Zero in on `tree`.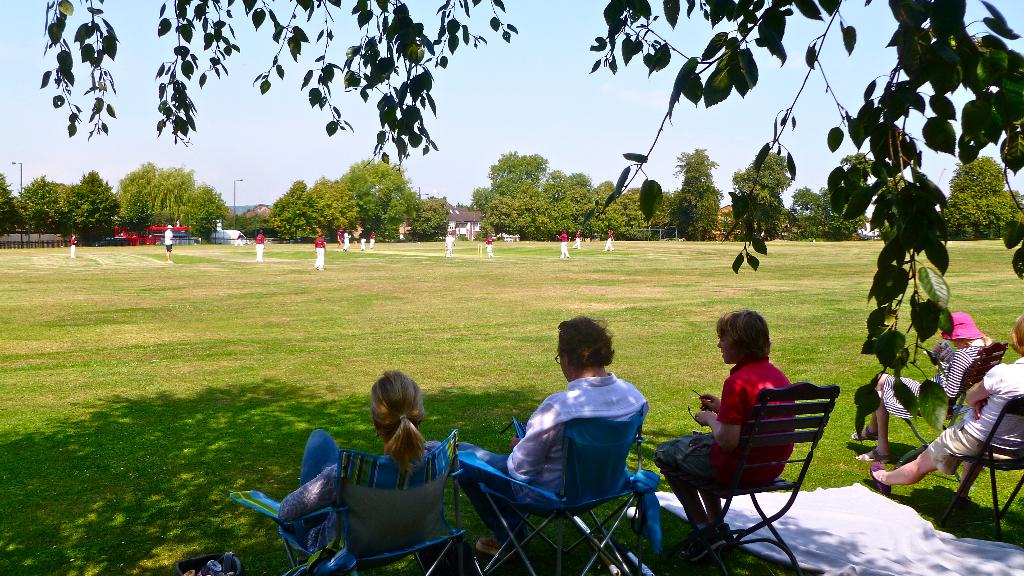
Zeroed in: BBox(60, 168, 125, 241).
